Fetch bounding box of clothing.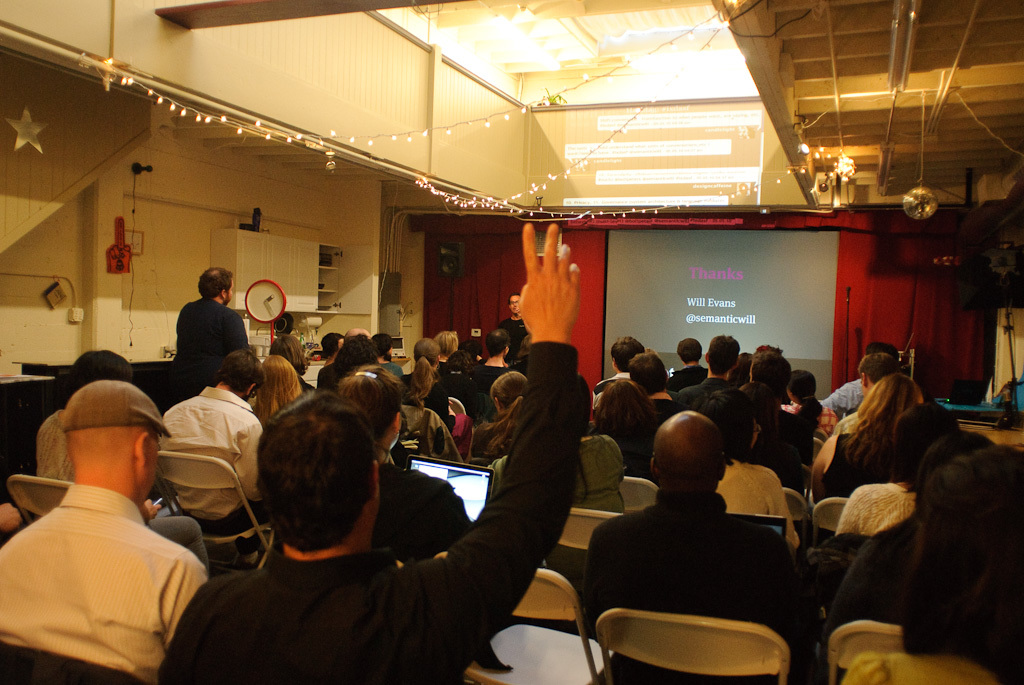
Bbox: x1=829 y1=480 x2=918 y2=539.
